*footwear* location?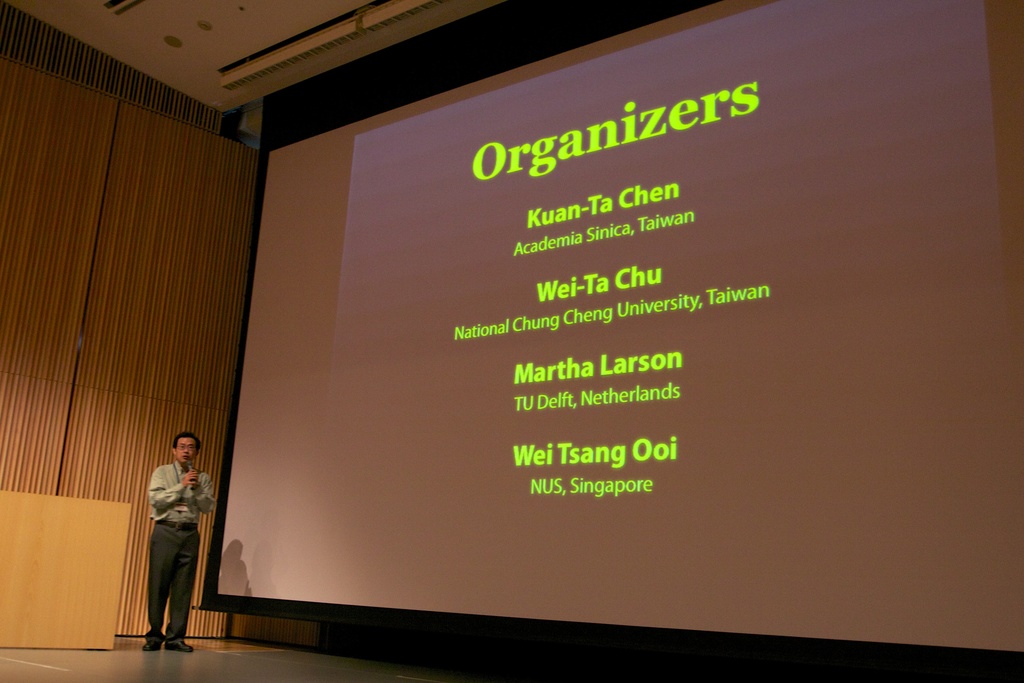
rect(163, 637, 191, 655)
